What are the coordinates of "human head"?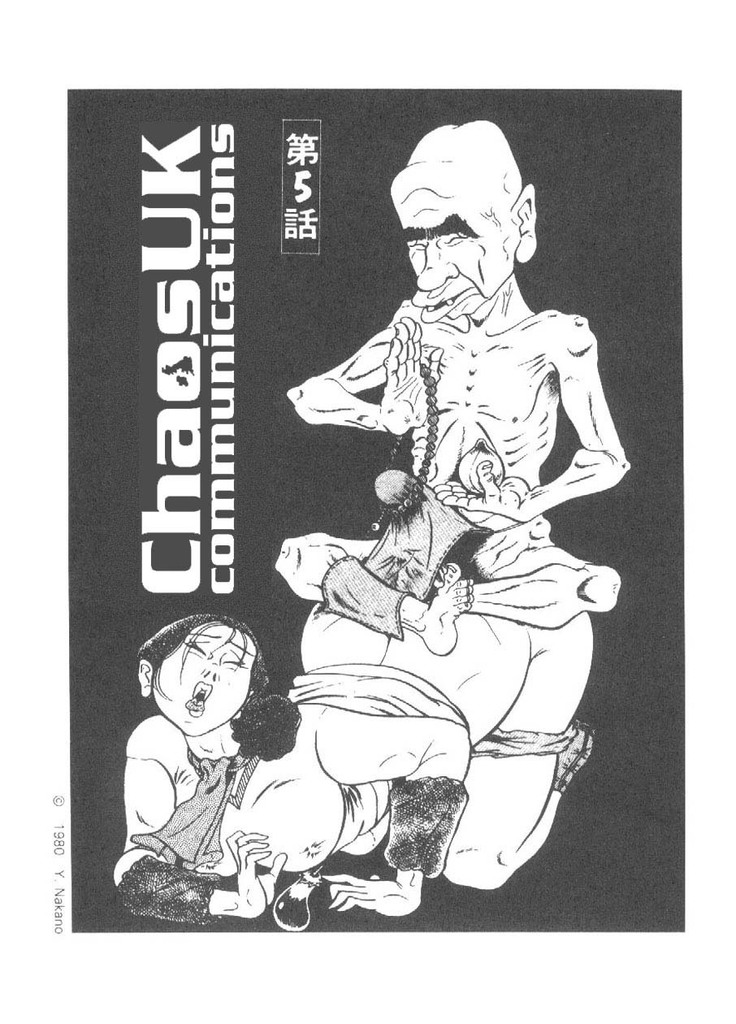
crop(146, 623, 264, 748).
